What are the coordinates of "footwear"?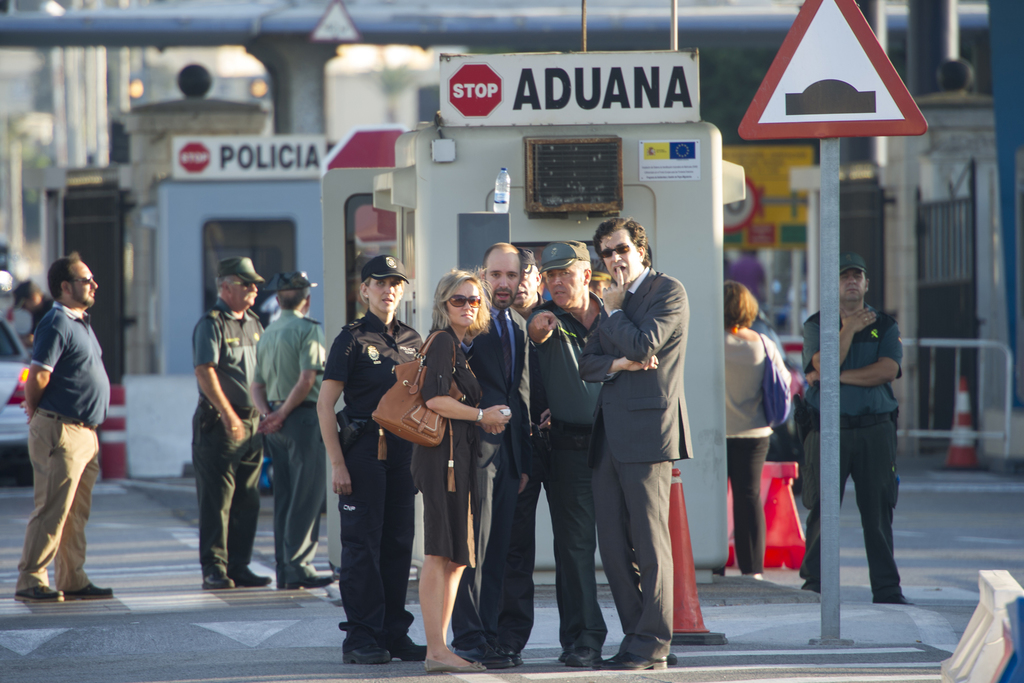
875, 593, 913, 607.
